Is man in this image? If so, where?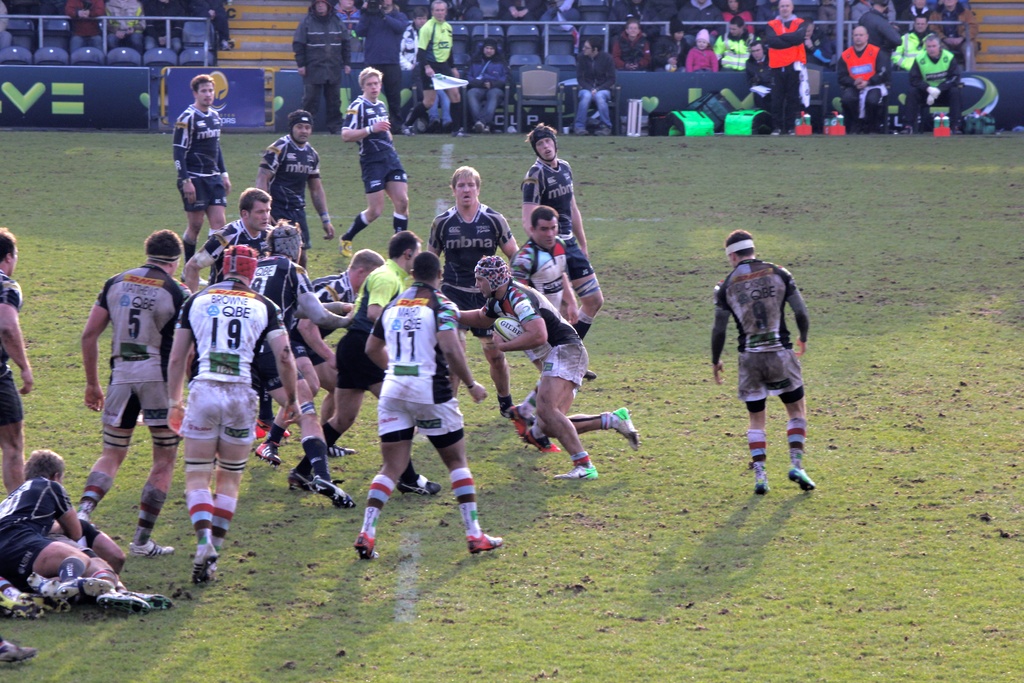
Yes, at pyautogui.locateOnScreen(339, 65, 416, 262).
